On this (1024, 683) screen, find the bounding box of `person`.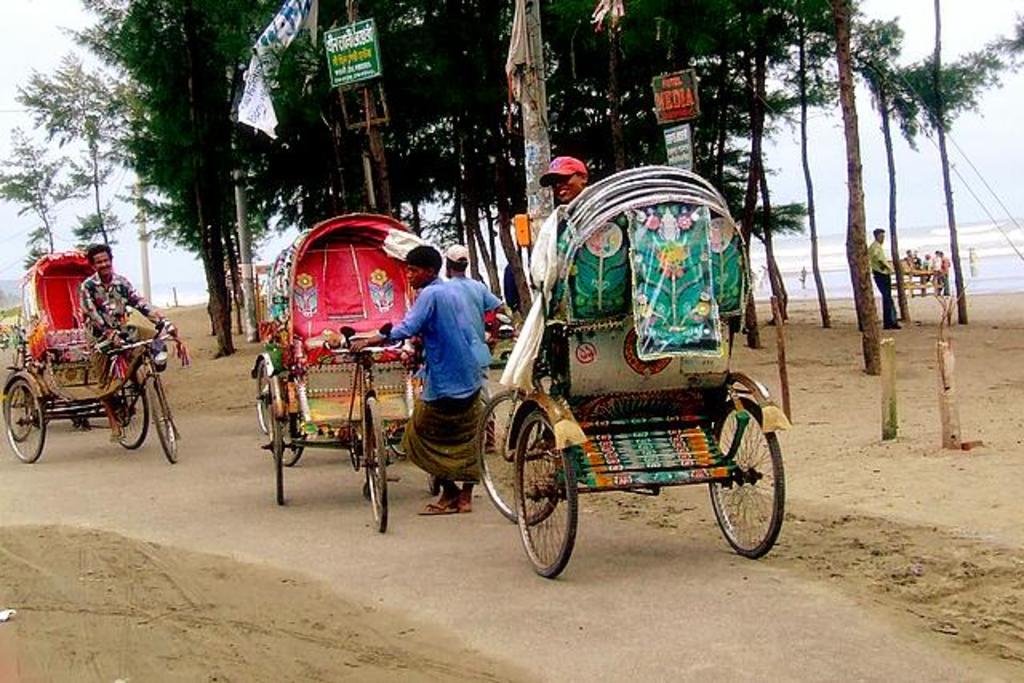
Bounding box: (left=77, top=238, right=195, bottom=443).
